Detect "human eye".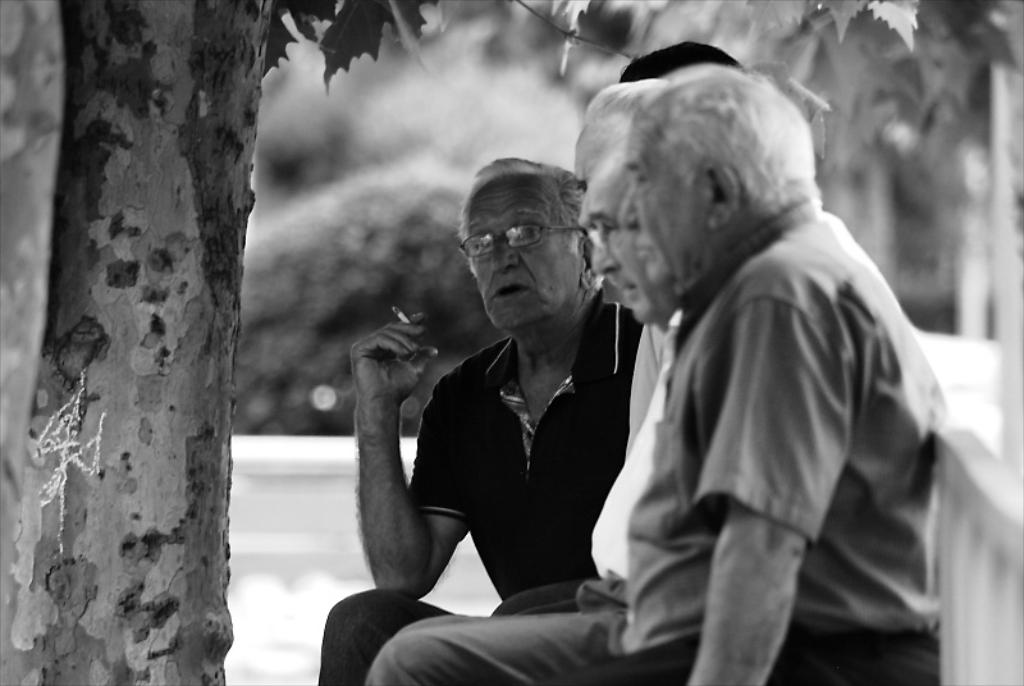
Detected at {"x1": 468, "y1": 232, "x2": 493, "y2": 252}.
